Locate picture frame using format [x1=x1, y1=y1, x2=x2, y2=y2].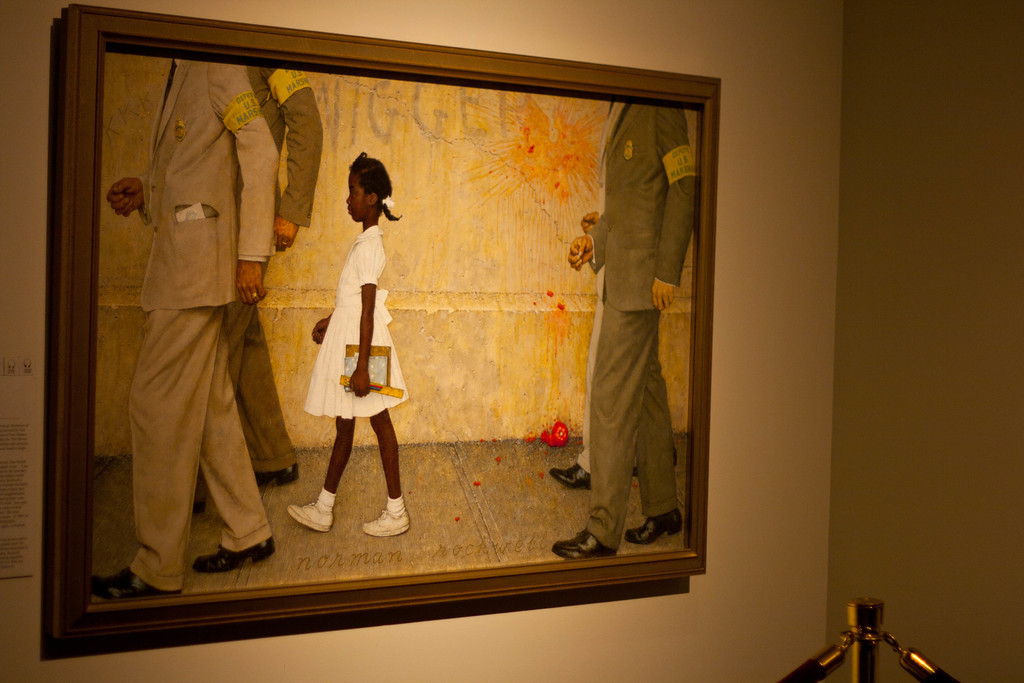
[x1=12, y1=6, x2=761, y2=665].
